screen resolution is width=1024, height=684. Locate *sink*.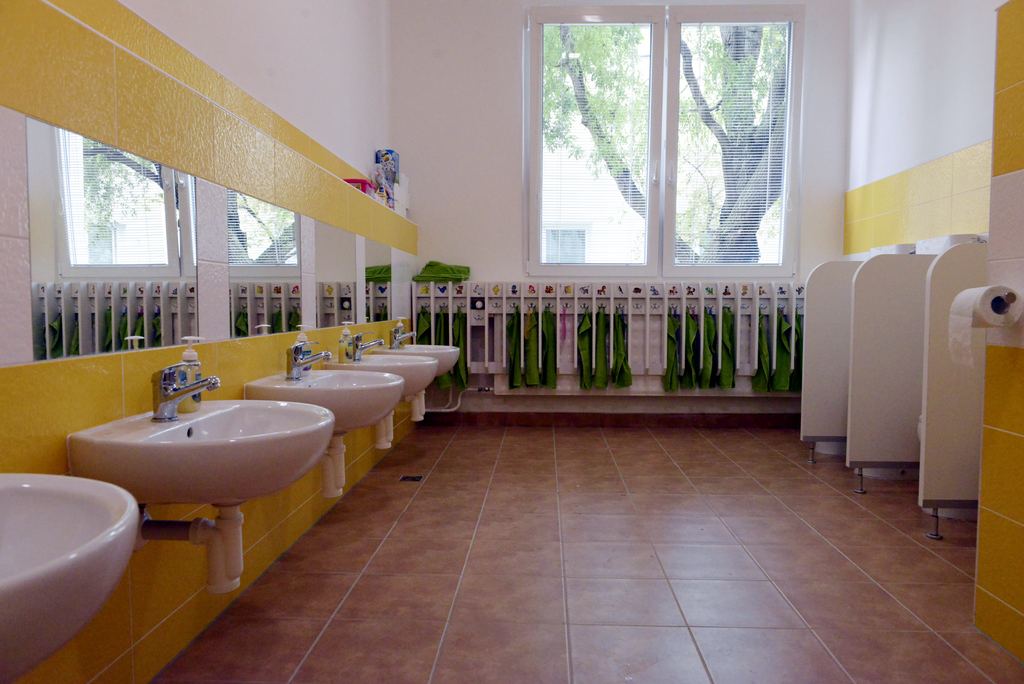
[242,339,404,441].
